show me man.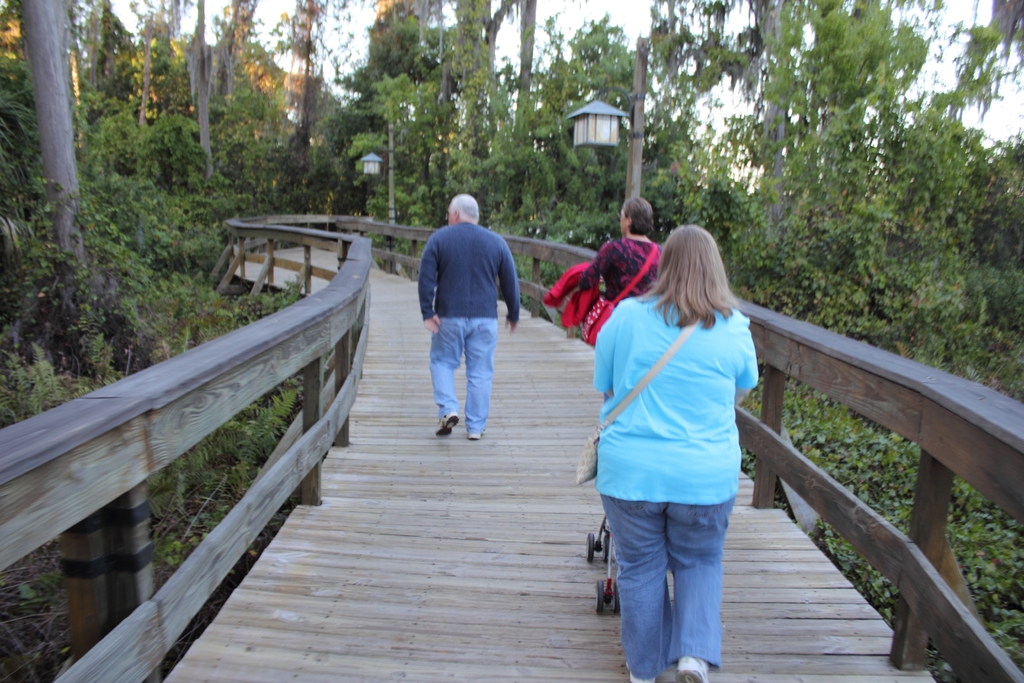
man is here: (413, 183, 527, 456).
